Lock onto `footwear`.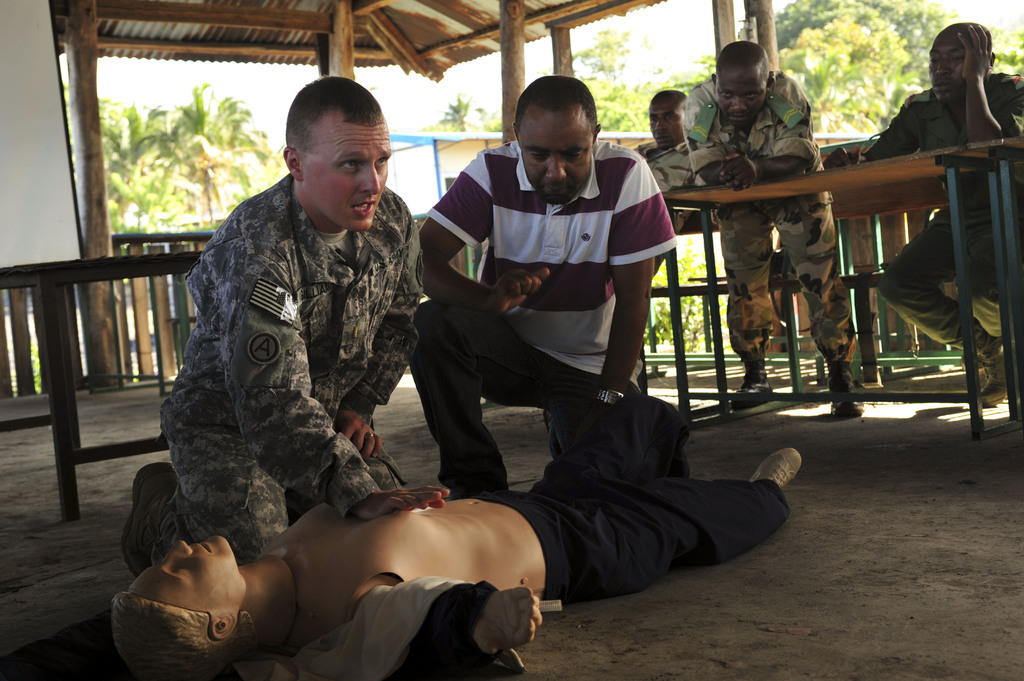
Locked: 122, 462, 186, 572.
